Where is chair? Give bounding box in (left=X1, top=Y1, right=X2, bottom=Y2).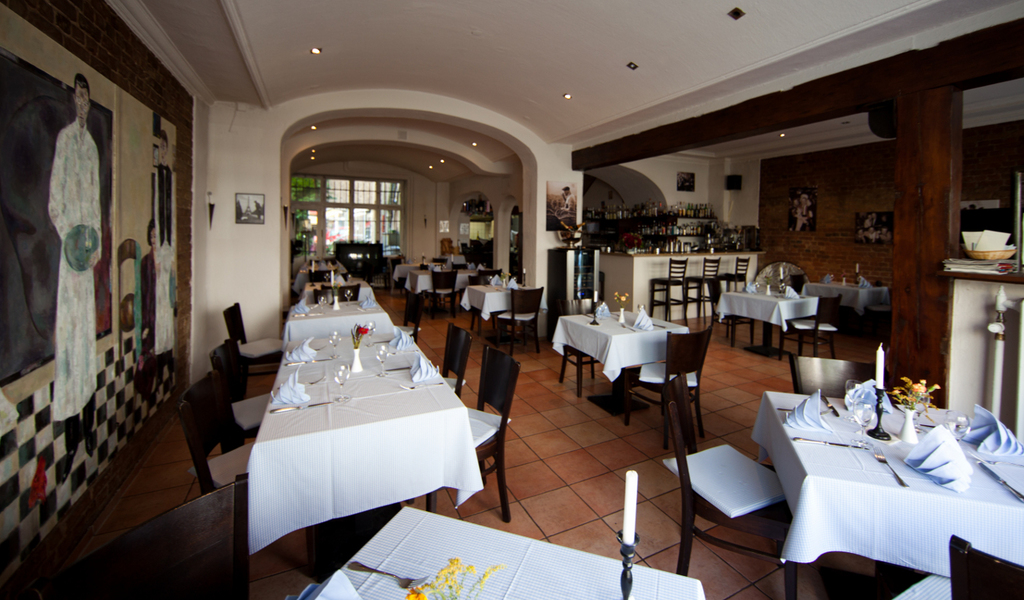
(left=663, top=327, right=717, bottom=437).
